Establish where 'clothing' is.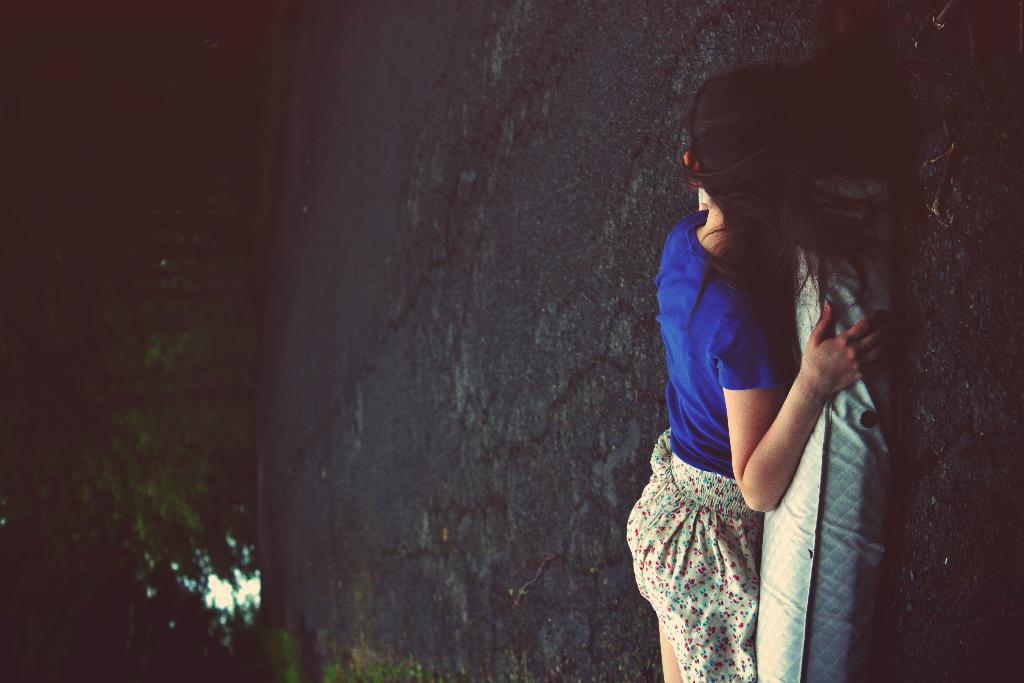
Established at {"left": 627, "top": 207, "right": 794, "bottom": 682}.
